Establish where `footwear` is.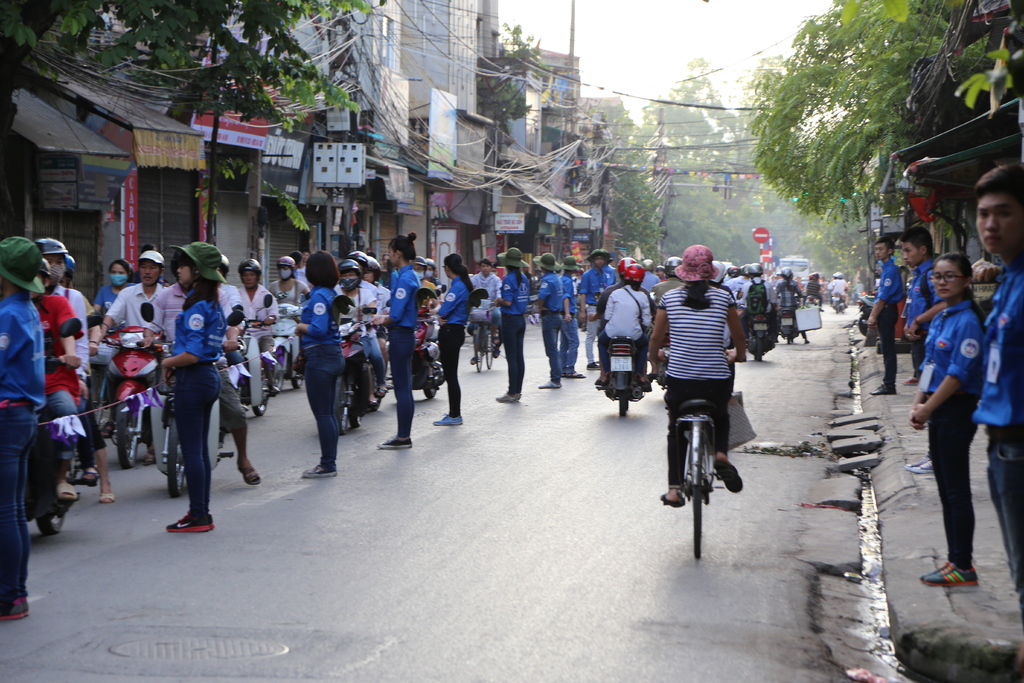
Established at locate(0, 593, 29, 620).
